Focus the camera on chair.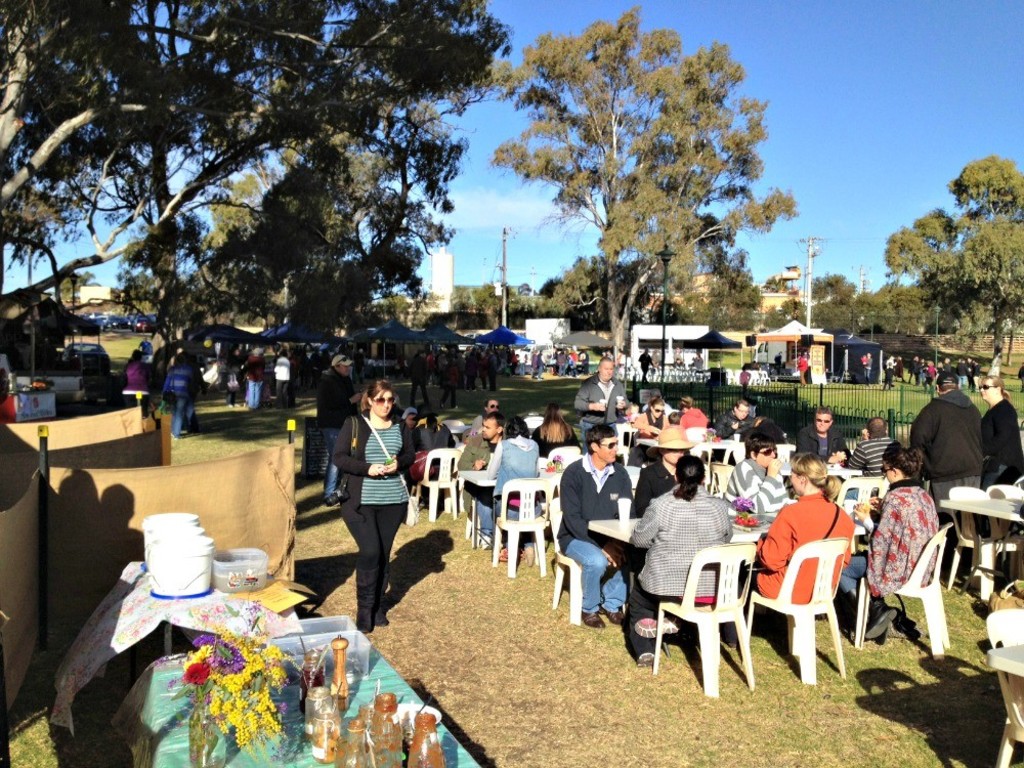
Focus region: [416,446,466,522].
